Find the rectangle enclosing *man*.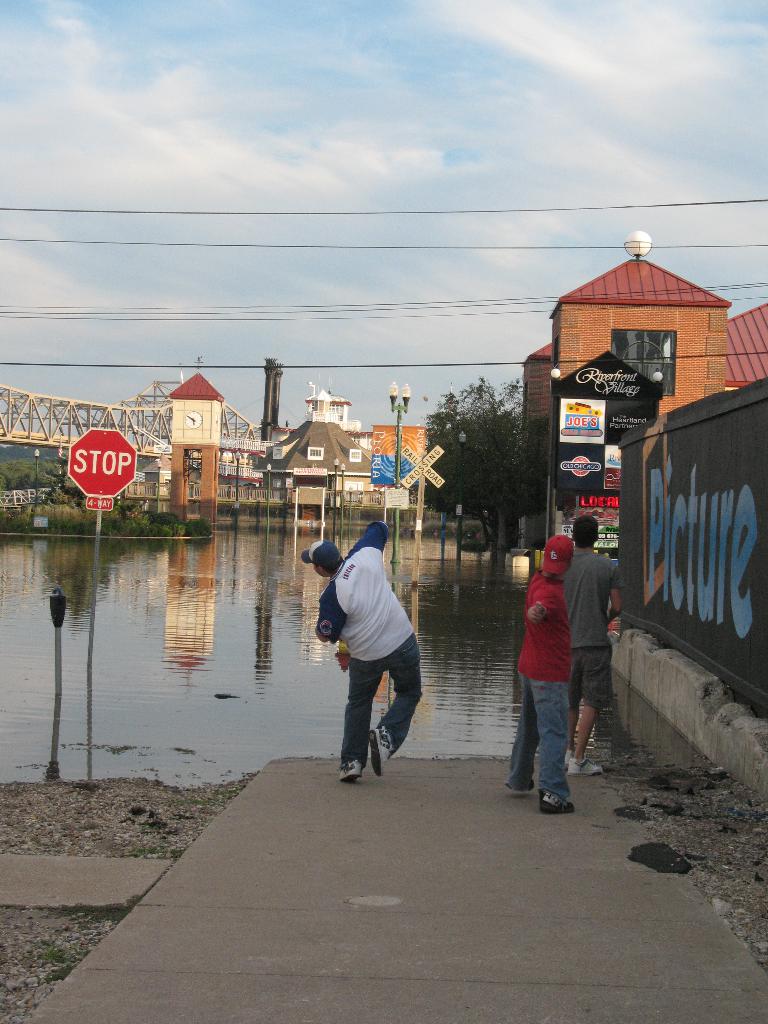
563, 514, 625, 778.
